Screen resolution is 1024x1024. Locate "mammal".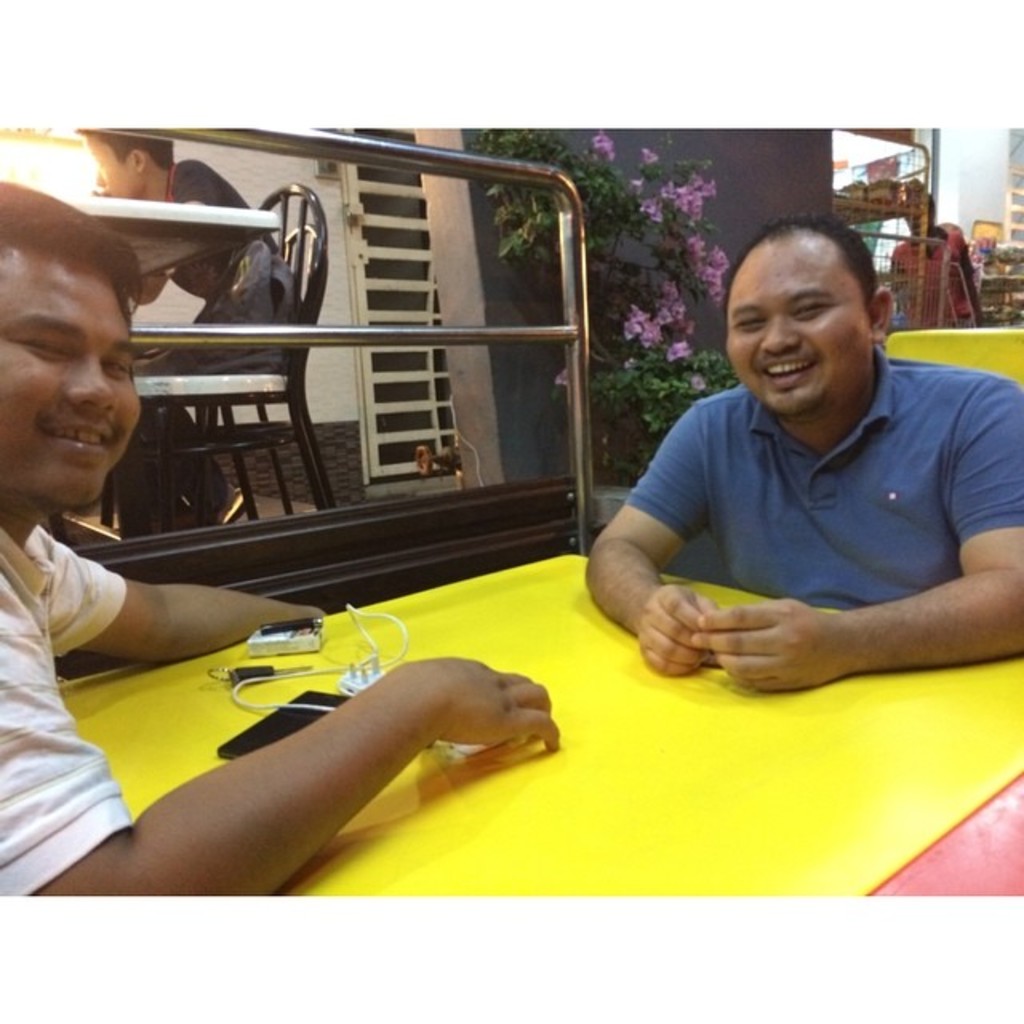
(x1=74, y1=131, x2=294, y2=536).
